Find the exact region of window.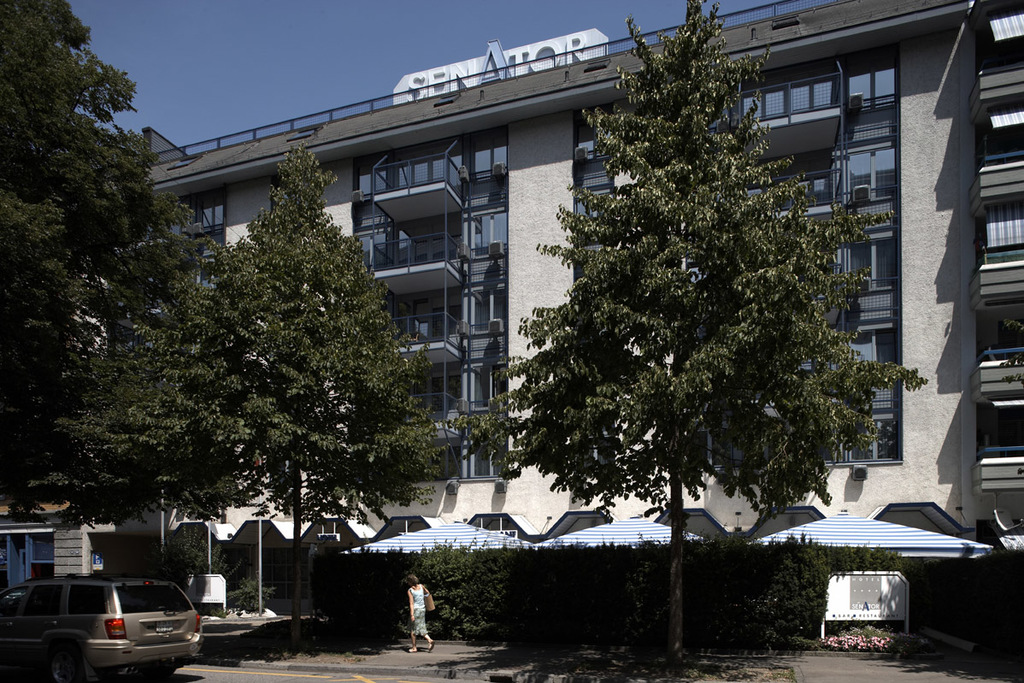
Exact region: <bbox>853, 233, 903, 294</bbox>.
